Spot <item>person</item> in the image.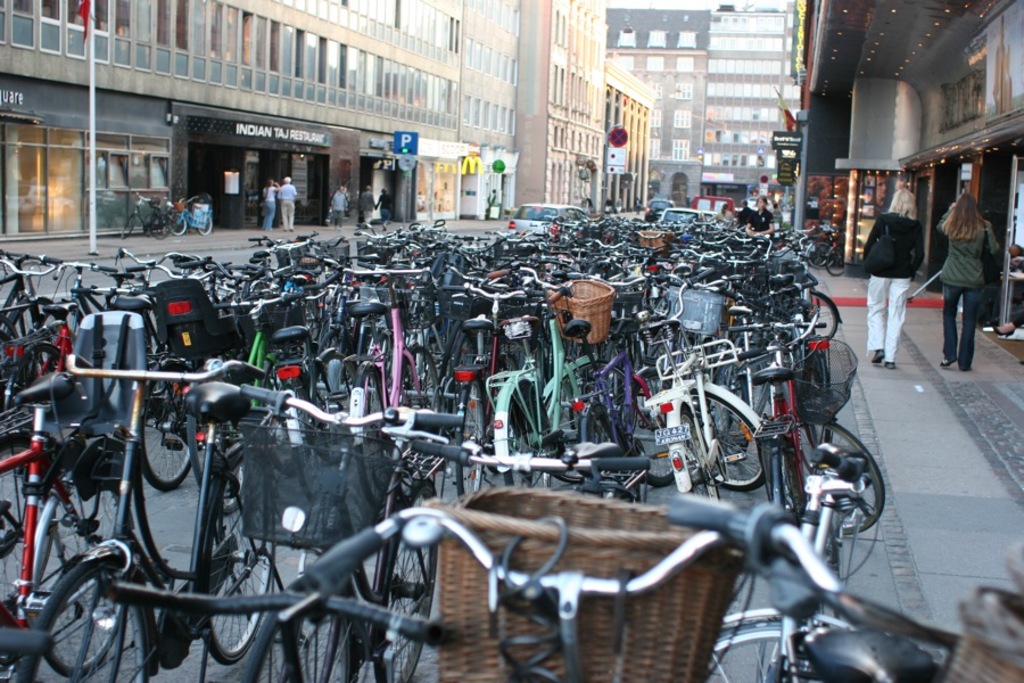
<item>person</item> found at {"x1": 875, "y1": 184, "x2": 940, "y2": 377}.
